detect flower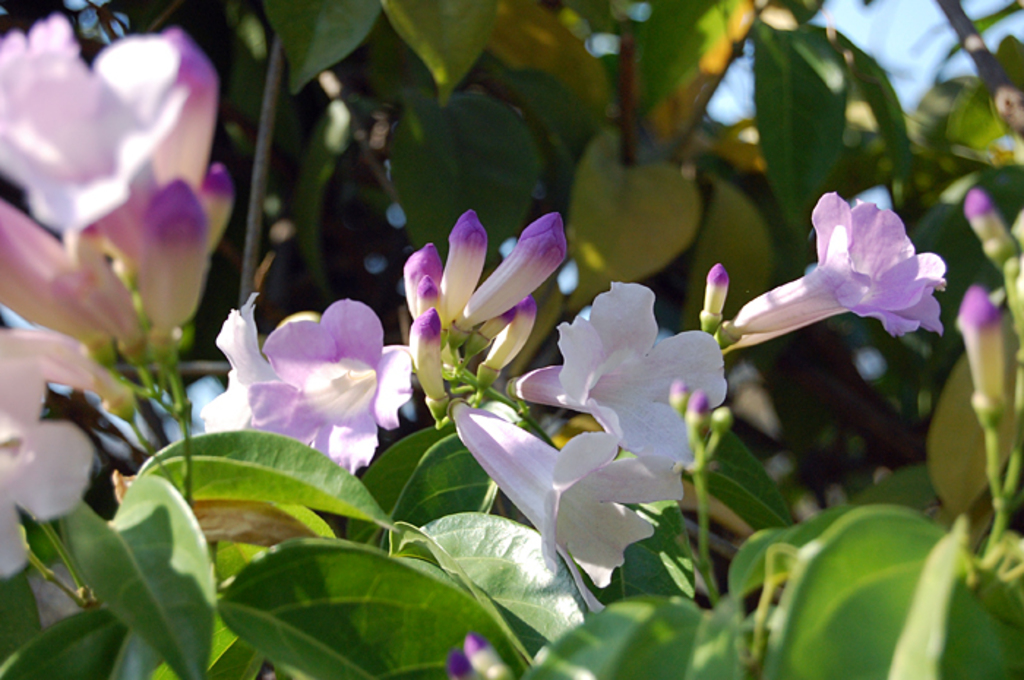
{"x1": 0, "y1": 329, "x2": 98, "y2": 575}
